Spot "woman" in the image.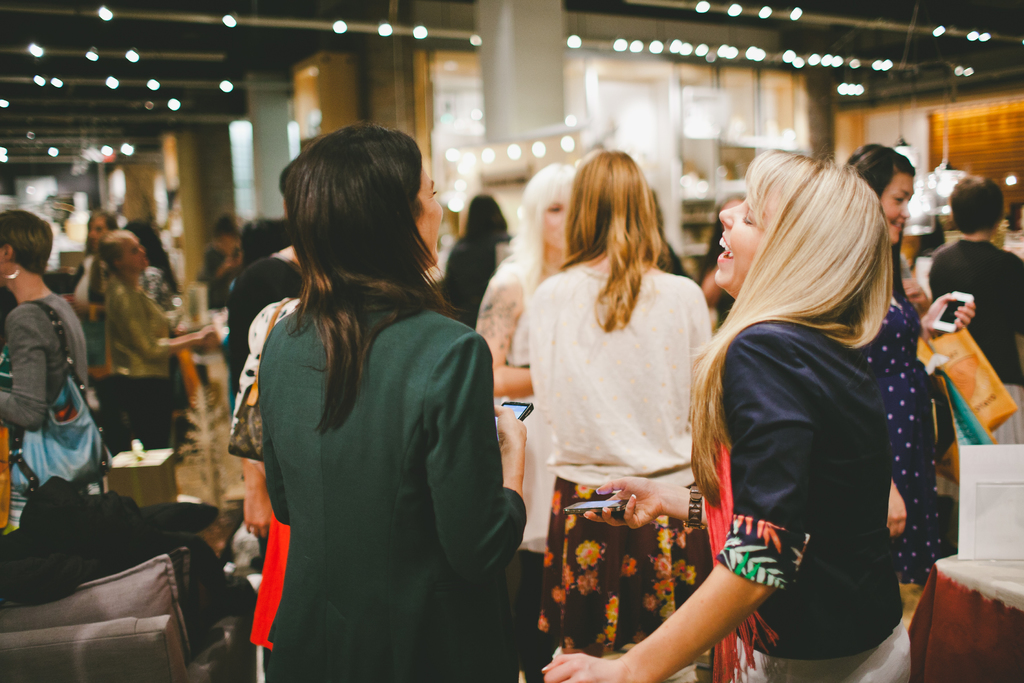
"woman" found at left=845, top=140, right=982, bottom=339.
